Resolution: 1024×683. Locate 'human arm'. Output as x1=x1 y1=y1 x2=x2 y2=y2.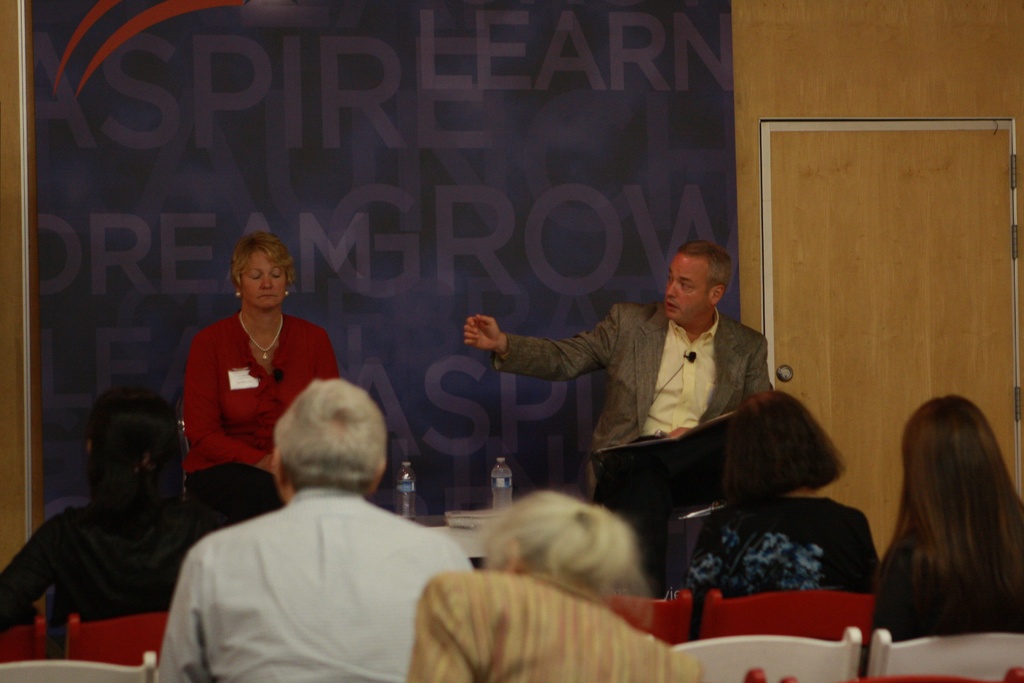
x1=157 y1=551 x2=215 y2=682.
